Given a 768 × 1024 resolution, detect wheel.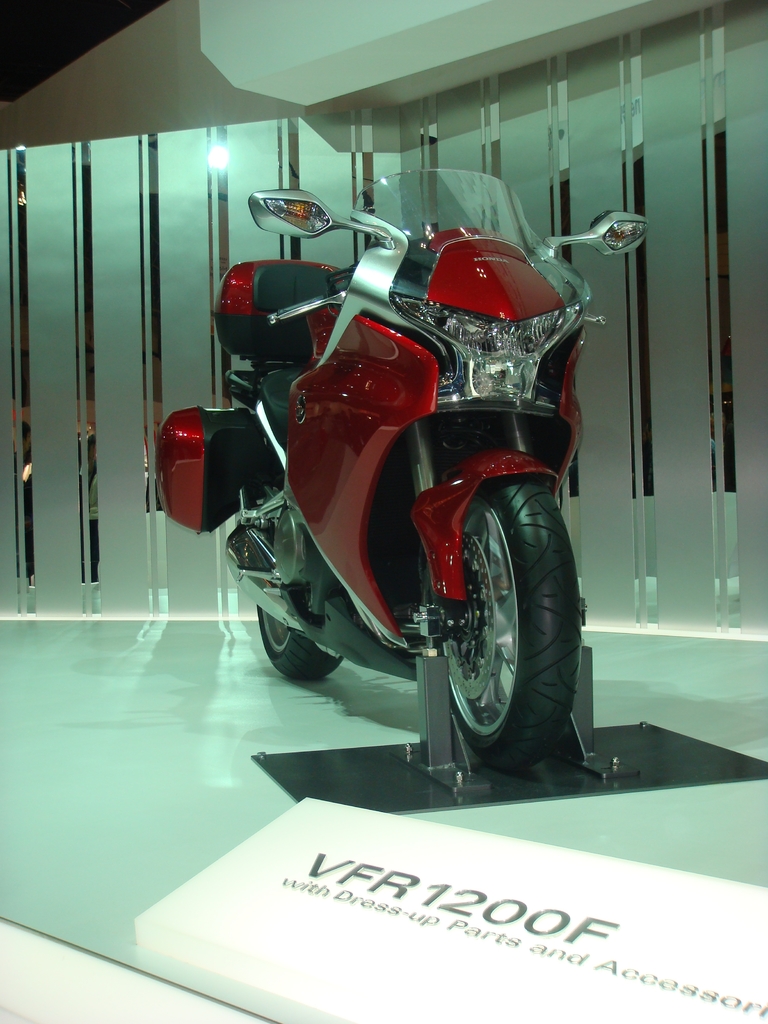
region(417, 412, 589, 792).
